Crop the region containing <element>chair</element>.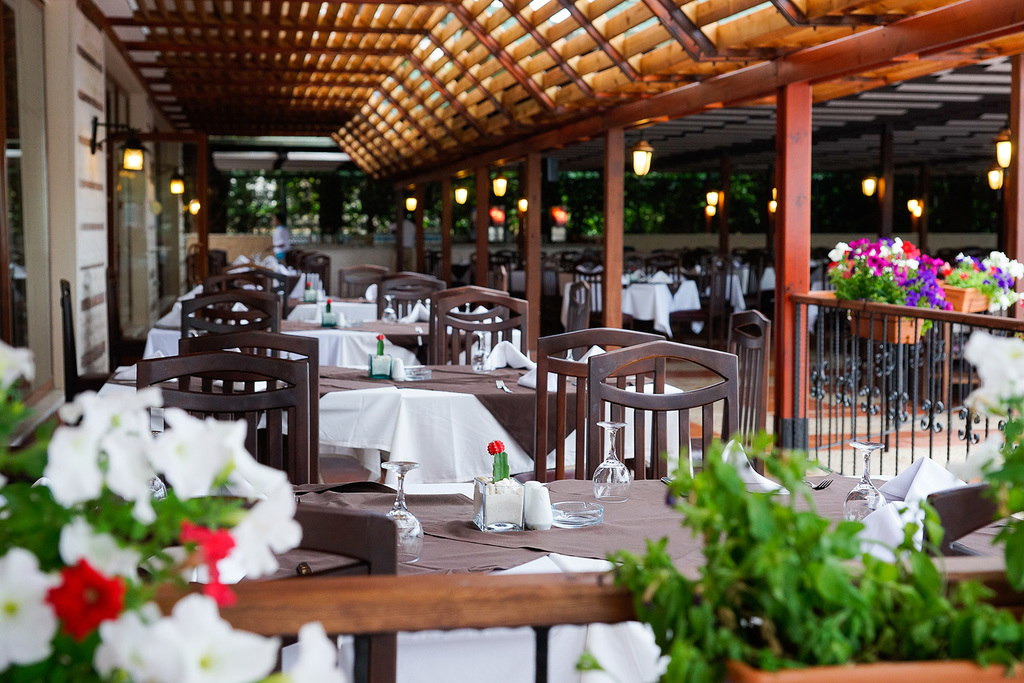
Crop region: [180,325,367,486].
